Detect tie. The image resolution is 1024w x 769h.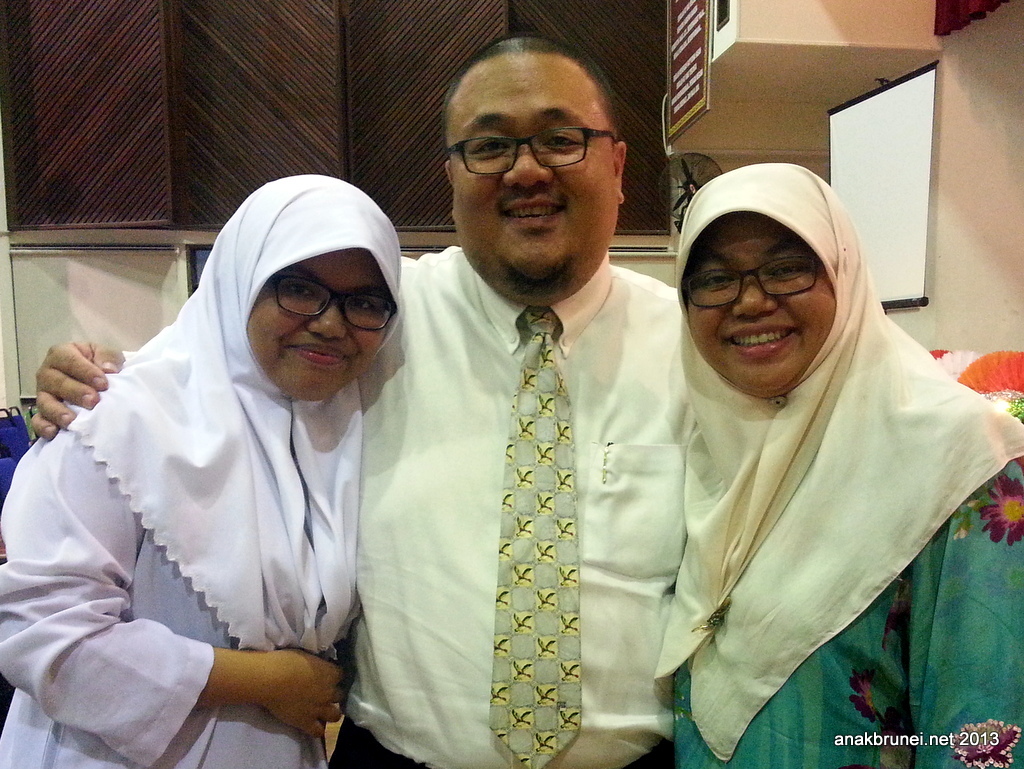
(left=487, top=308, right=584, bottom=768).
